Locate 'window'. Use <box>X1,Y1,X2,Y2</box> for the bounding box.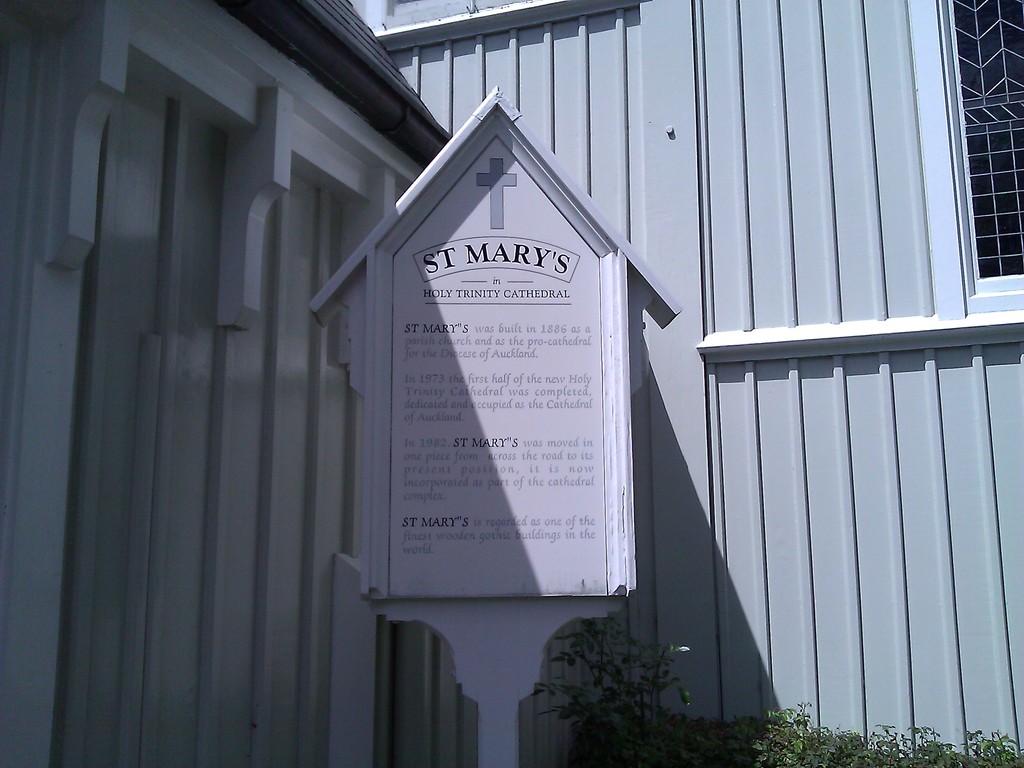
<box>906,0,1023,319</box>.
